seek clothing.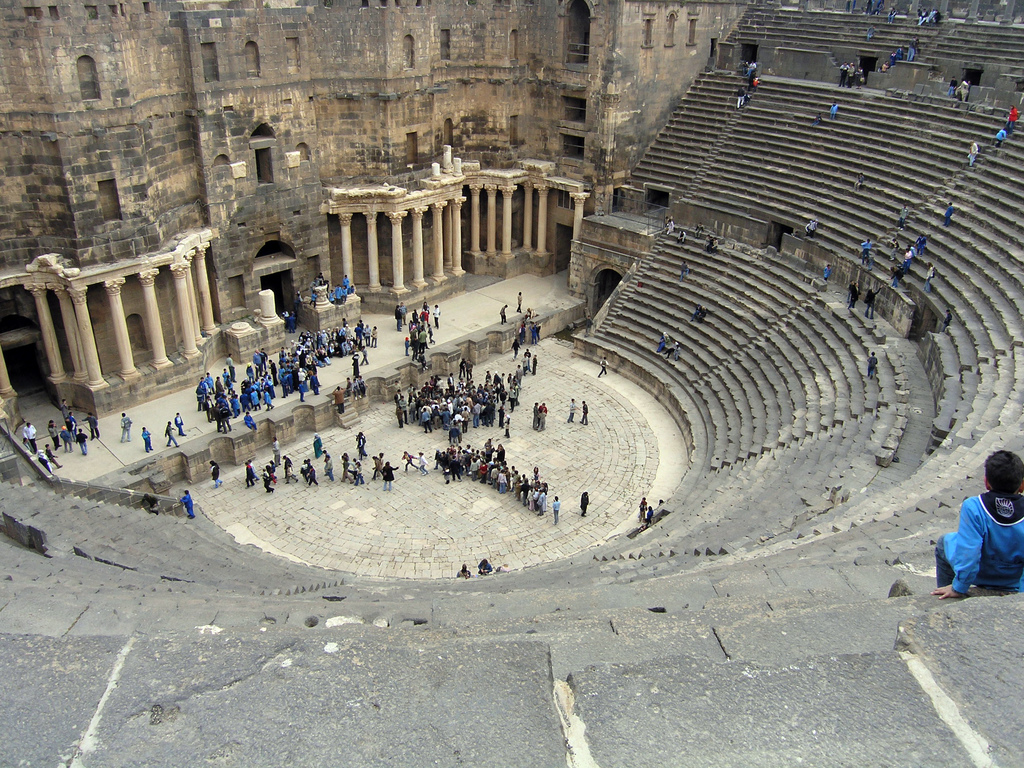
(543, 404, 548, 410).
